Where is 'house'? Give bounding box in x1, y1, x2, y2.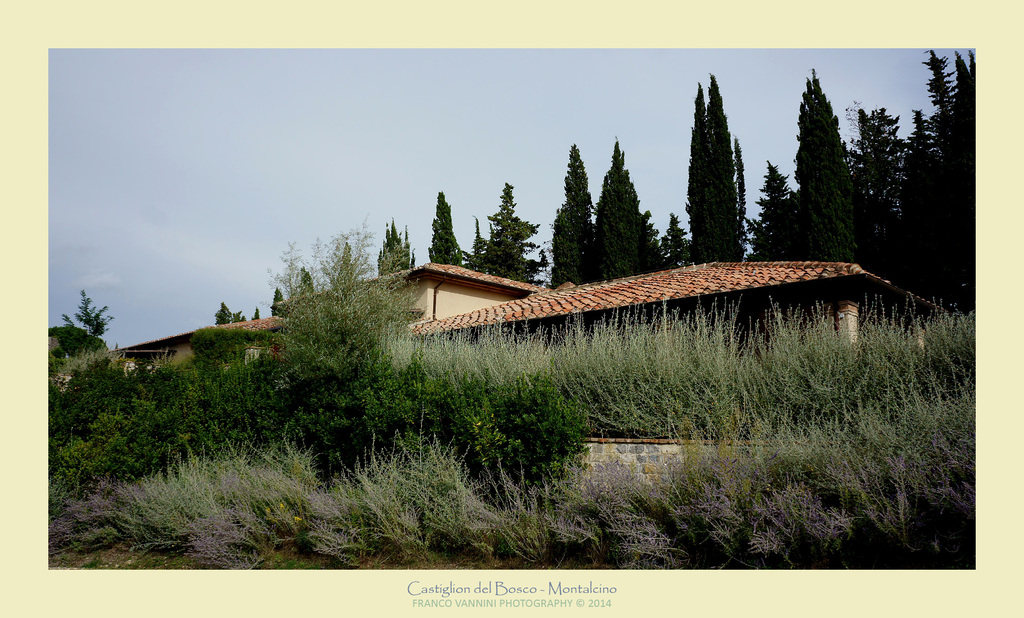
121, 308, 300, 370.
